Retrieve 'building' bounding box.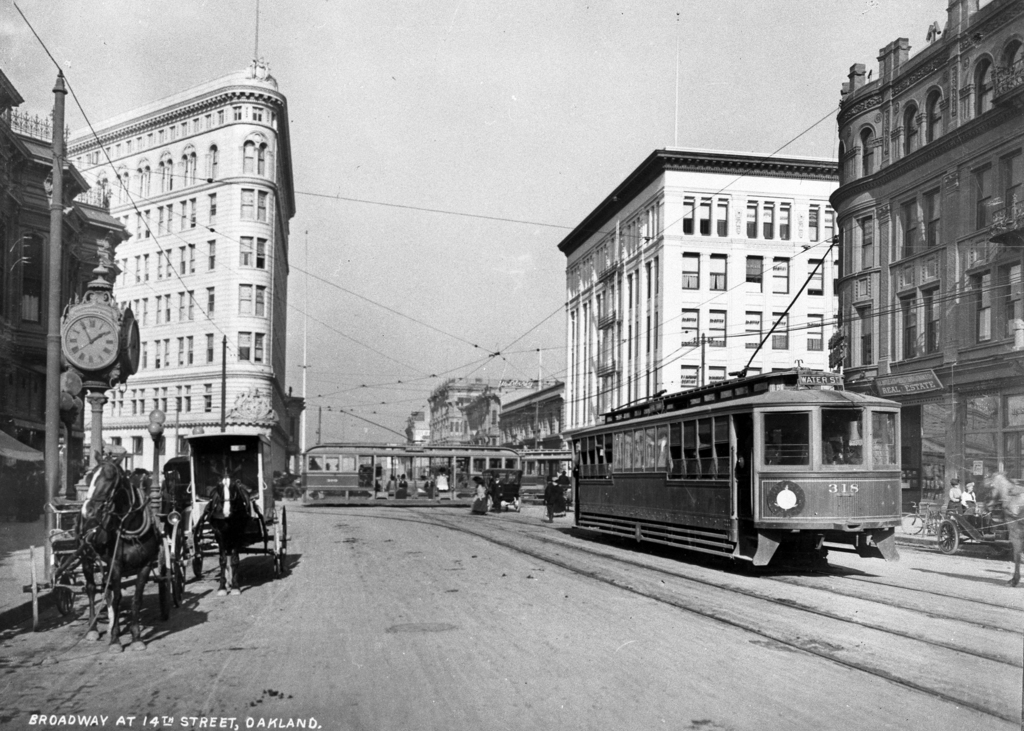
Bounding box: BBox(559, 140, 838, 470).
